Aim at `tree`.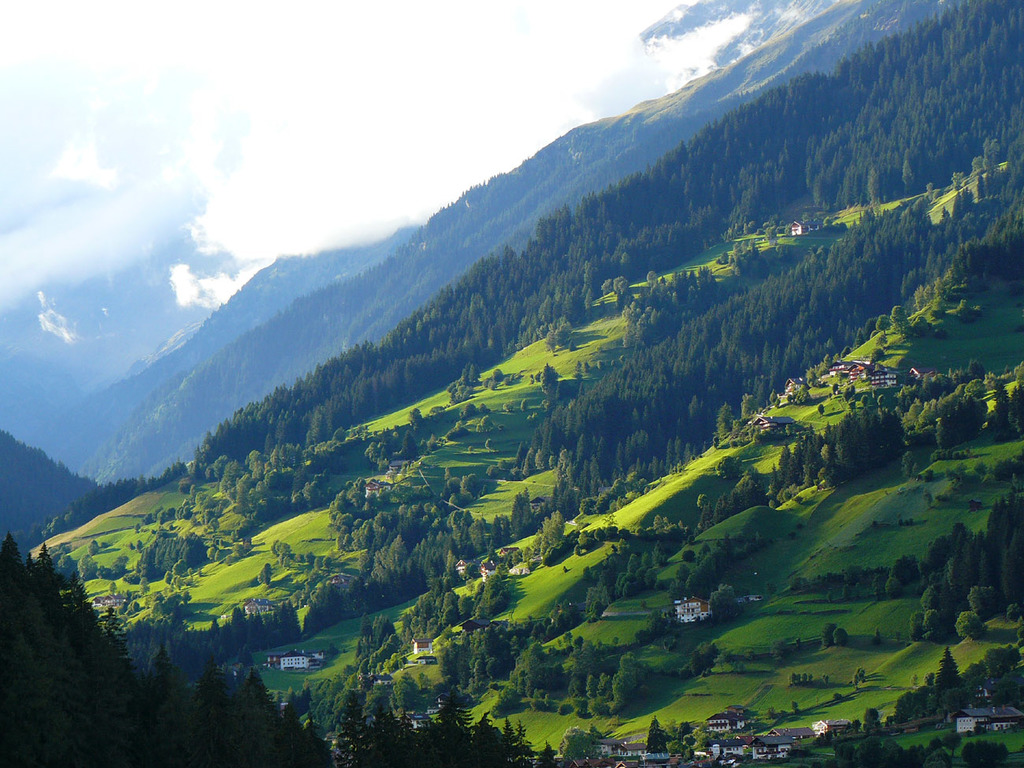
Aimed at <bbox>143, 535, 214, 576</bbox>.
